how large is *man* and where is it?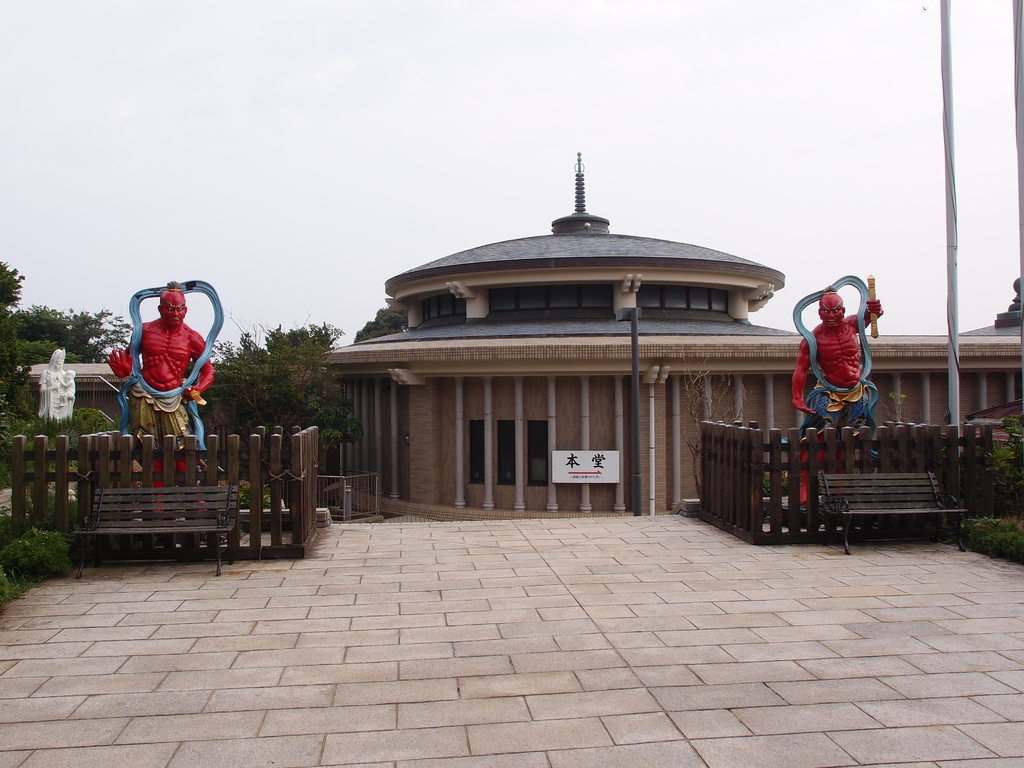
Bounding box: BBox(107, 278, 216, 512).
